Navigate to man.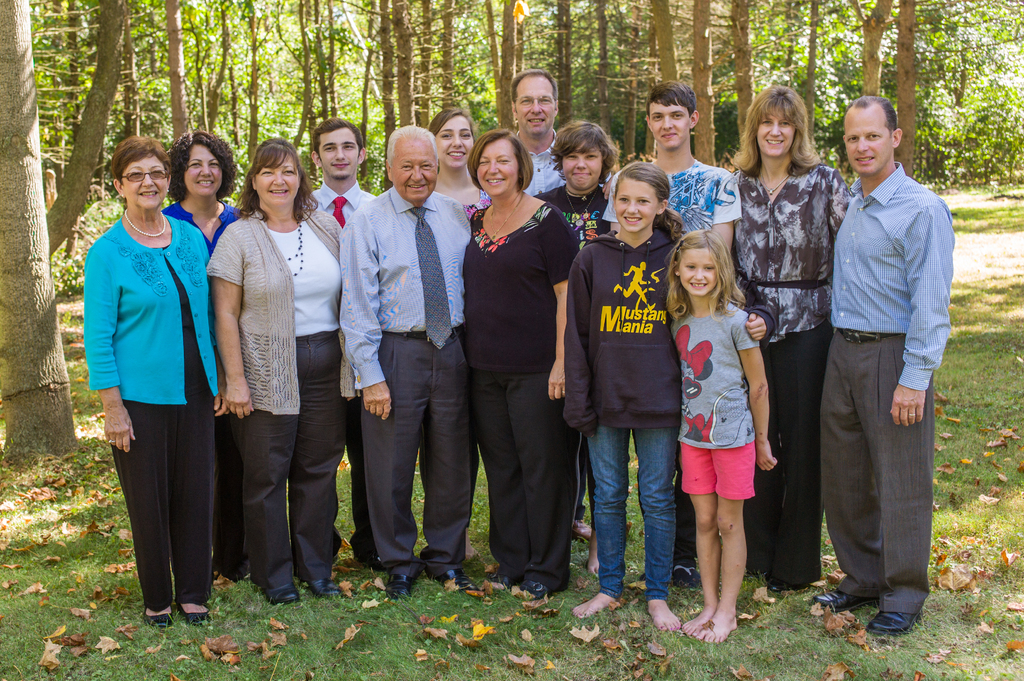
Navigation target: [605,81,744,251].
